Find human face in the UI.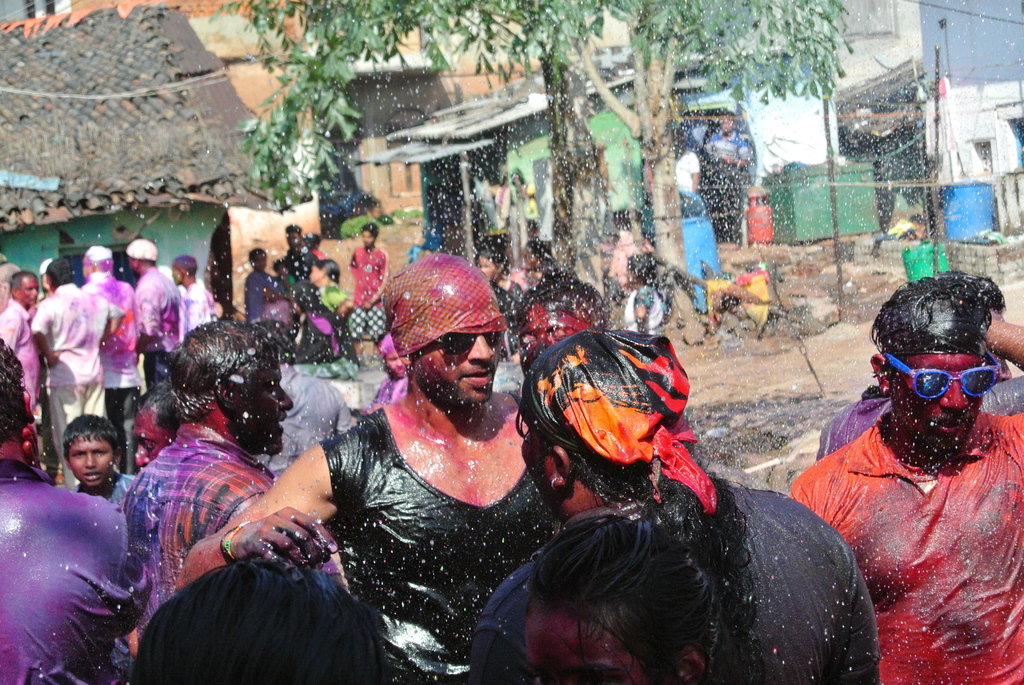
UI element at {"left": 479, "top": 253, "right": 501, "bottom": 285}.
